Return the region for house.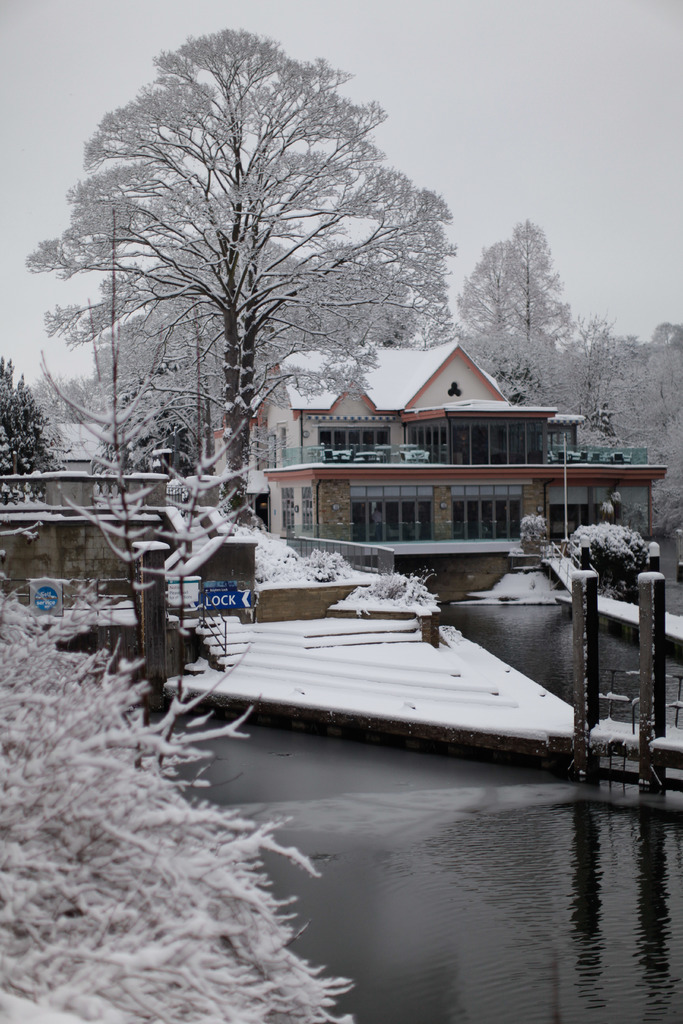
crop(230, 328, 659, 570).
